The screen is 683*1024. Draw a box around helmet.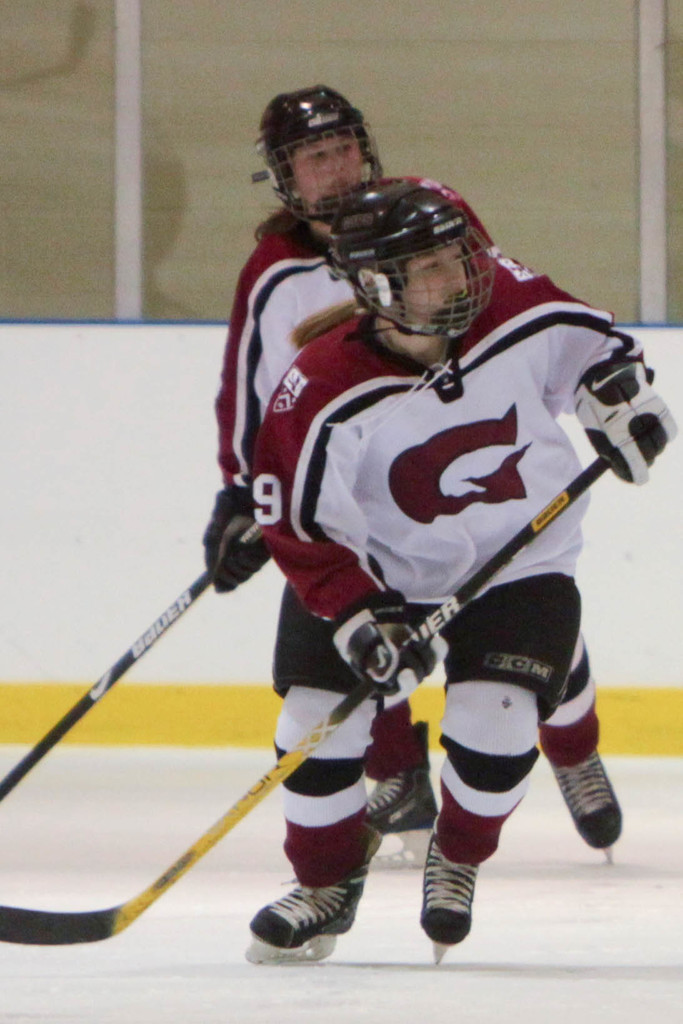
bbox(254, 88, 388, 254).
